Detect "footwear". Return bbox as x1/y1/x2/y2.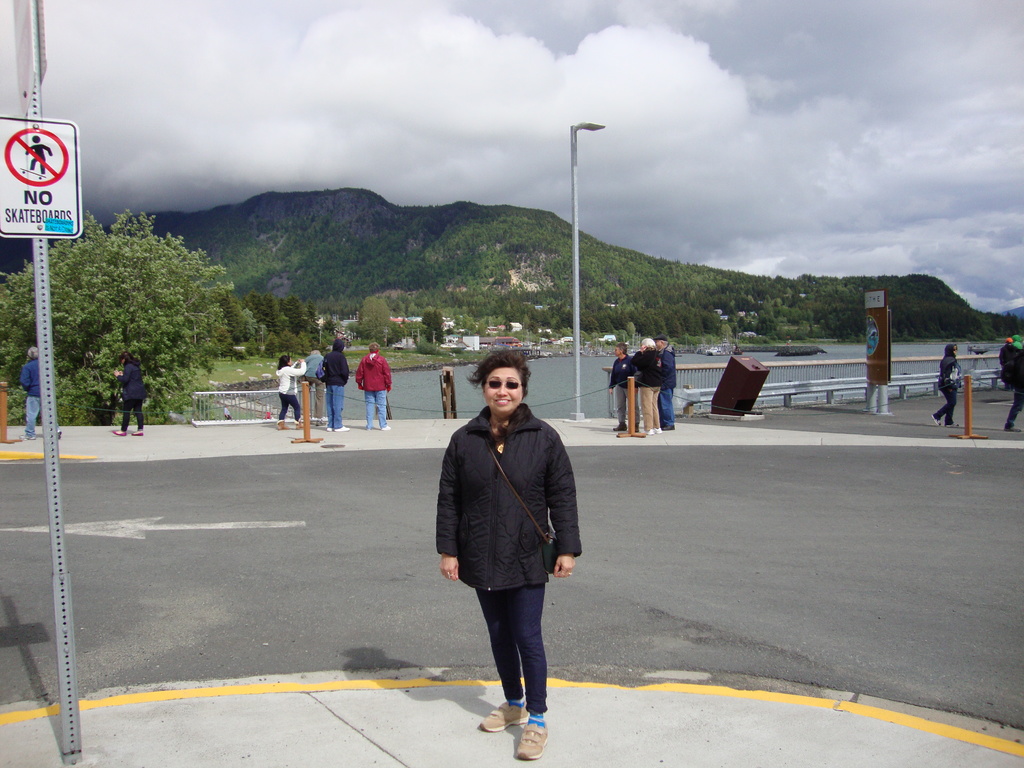
17/437/36/442.
